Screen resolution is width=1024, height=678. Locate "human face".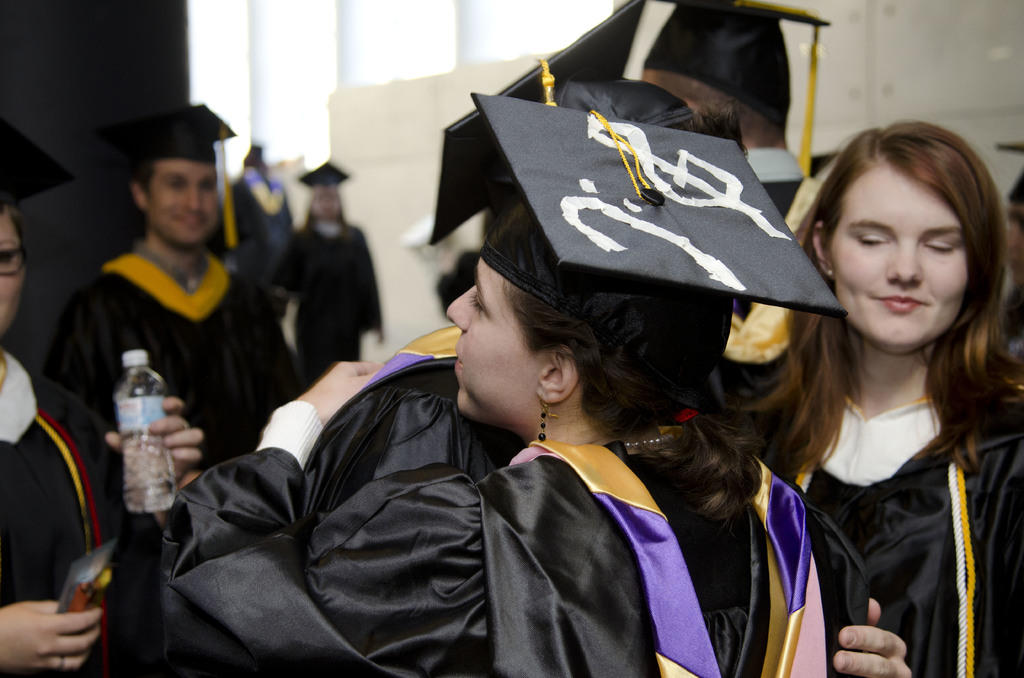
bbox=[132, 147, 220, 259].
